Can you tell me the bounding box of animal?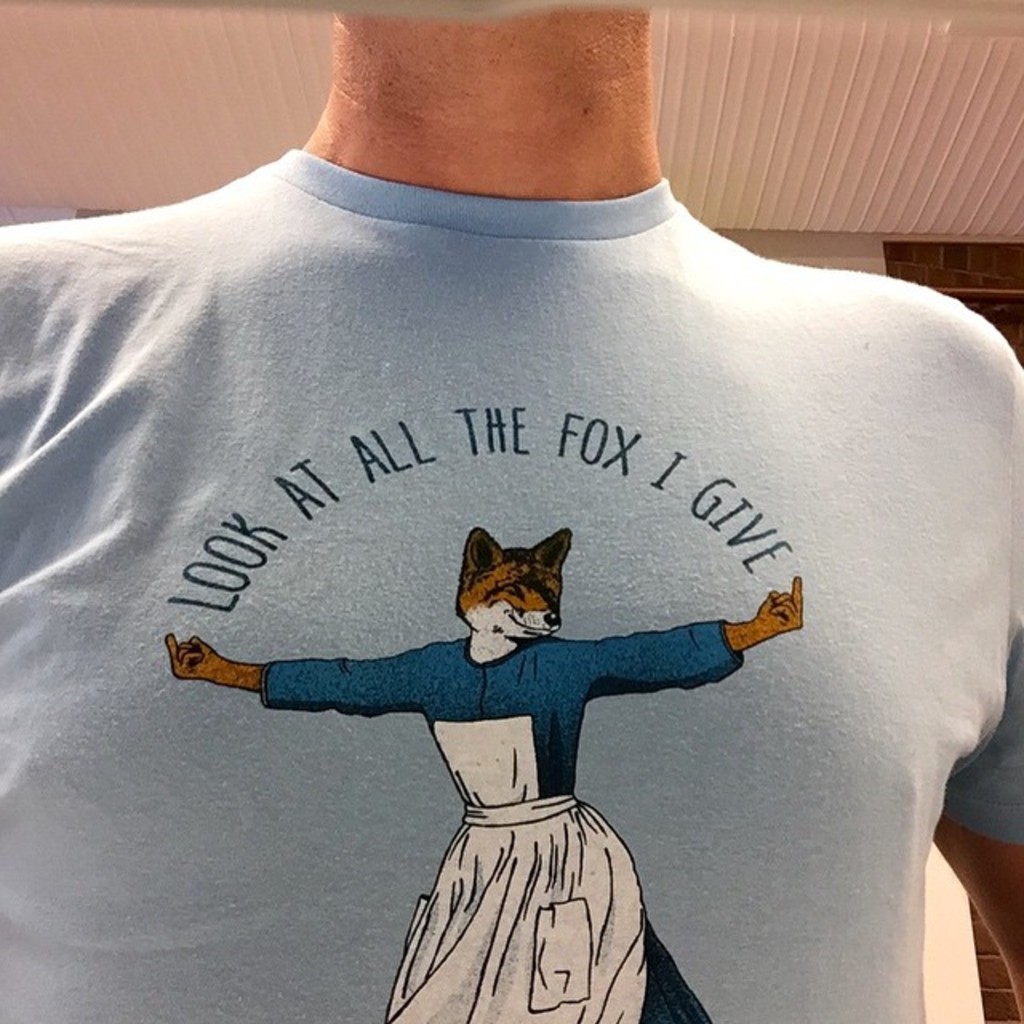
pyautogui.locateOnScreen(458, 530, 566, 674).
